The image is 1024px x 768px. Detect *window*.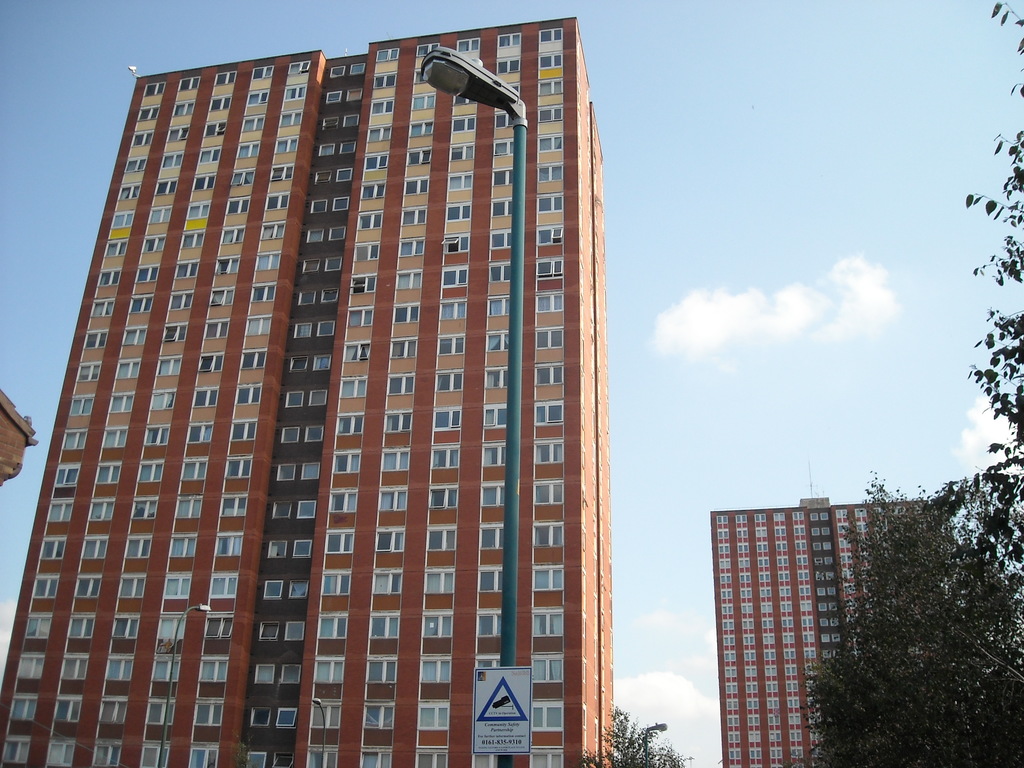
Detection: pyautogui.locateOnScreen(88, 498, 118, 522).
